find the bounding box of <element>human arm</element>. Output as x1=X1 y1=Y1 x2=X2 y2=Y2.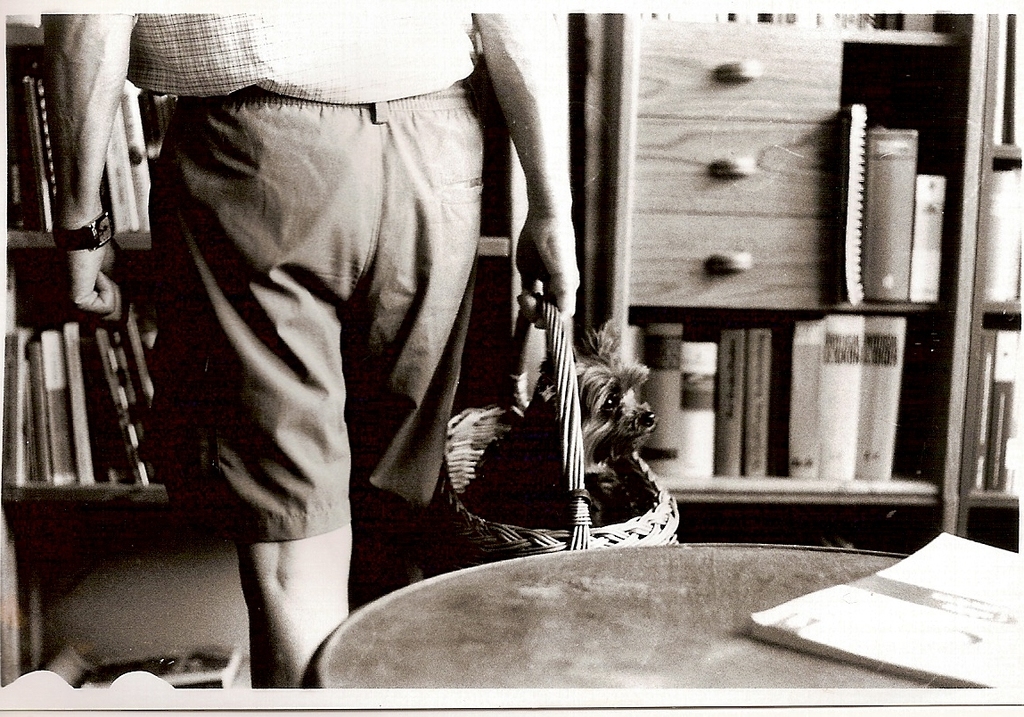
x1=468 y1=7 x2=573 y2=332.
